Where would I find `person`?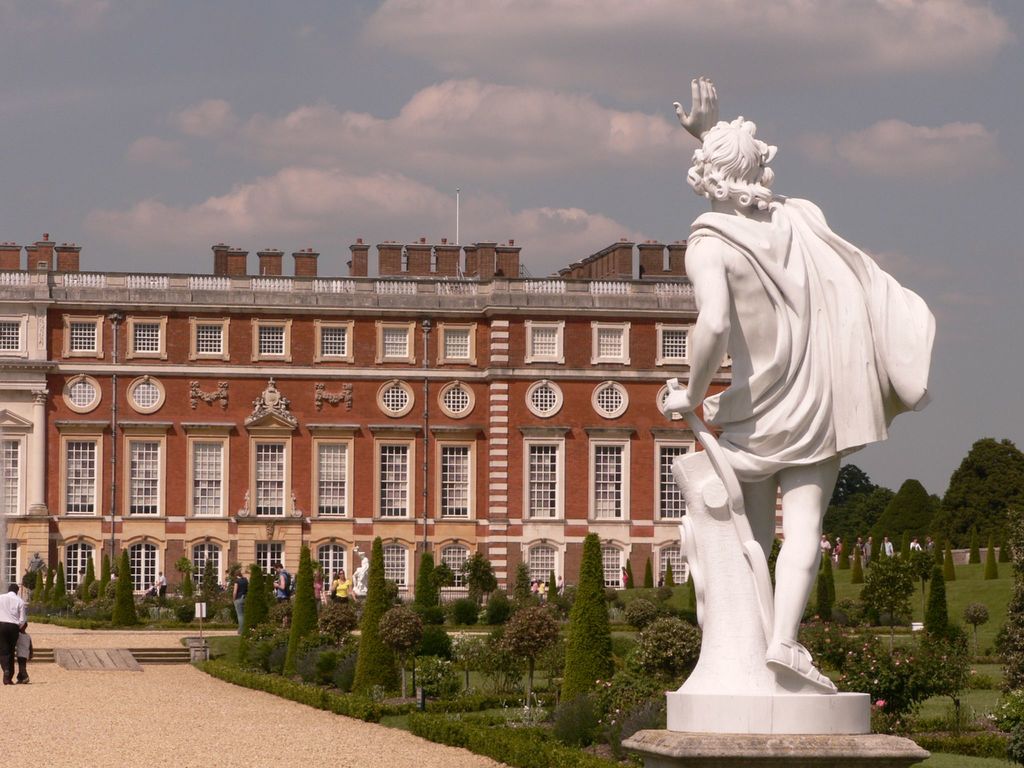
At select_region(0, 584, 23, 684).
